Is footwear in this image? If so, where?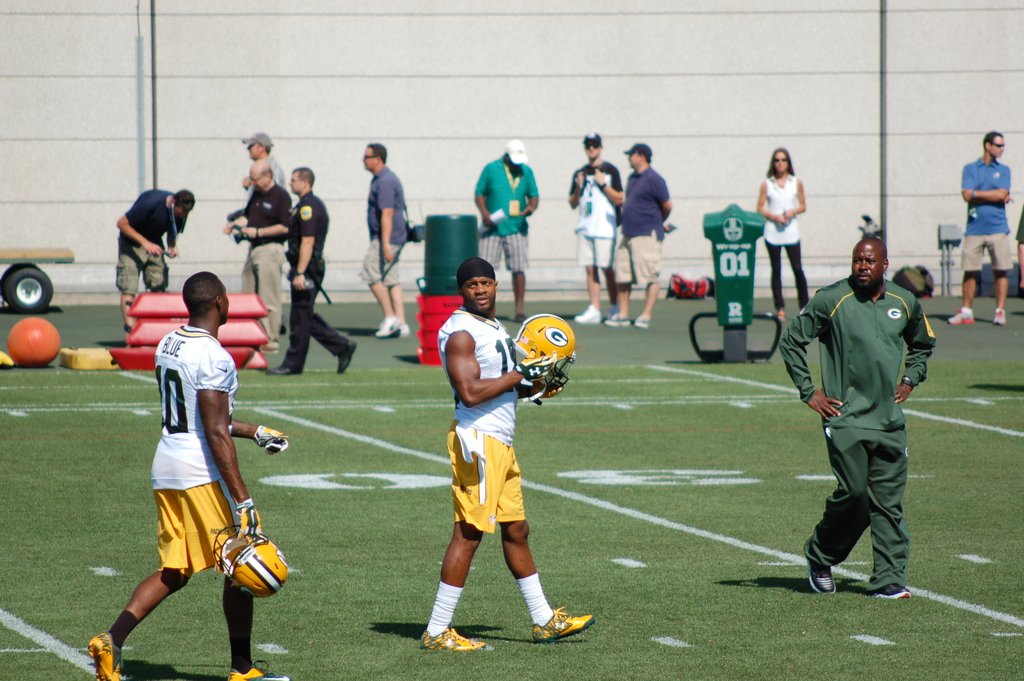
Yes, at {"left": 872, "top": 582, "right": 916, "bottom": 606}.
